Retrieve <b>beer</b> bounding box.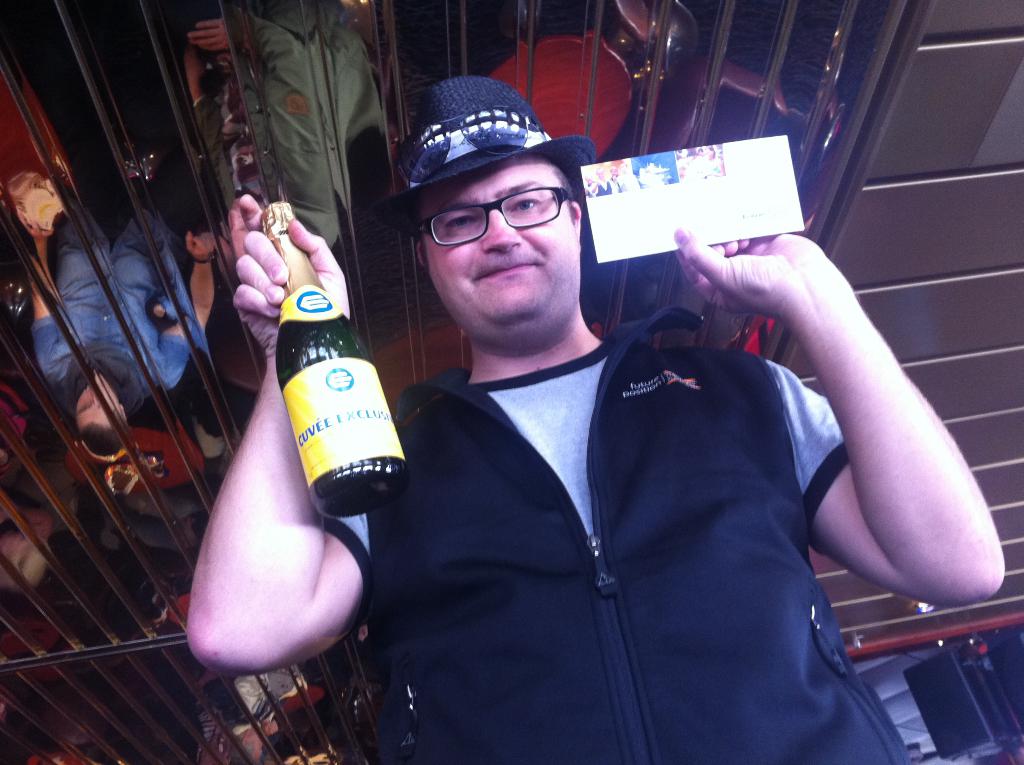
Bounding box: (234, 200, 406, 529).
